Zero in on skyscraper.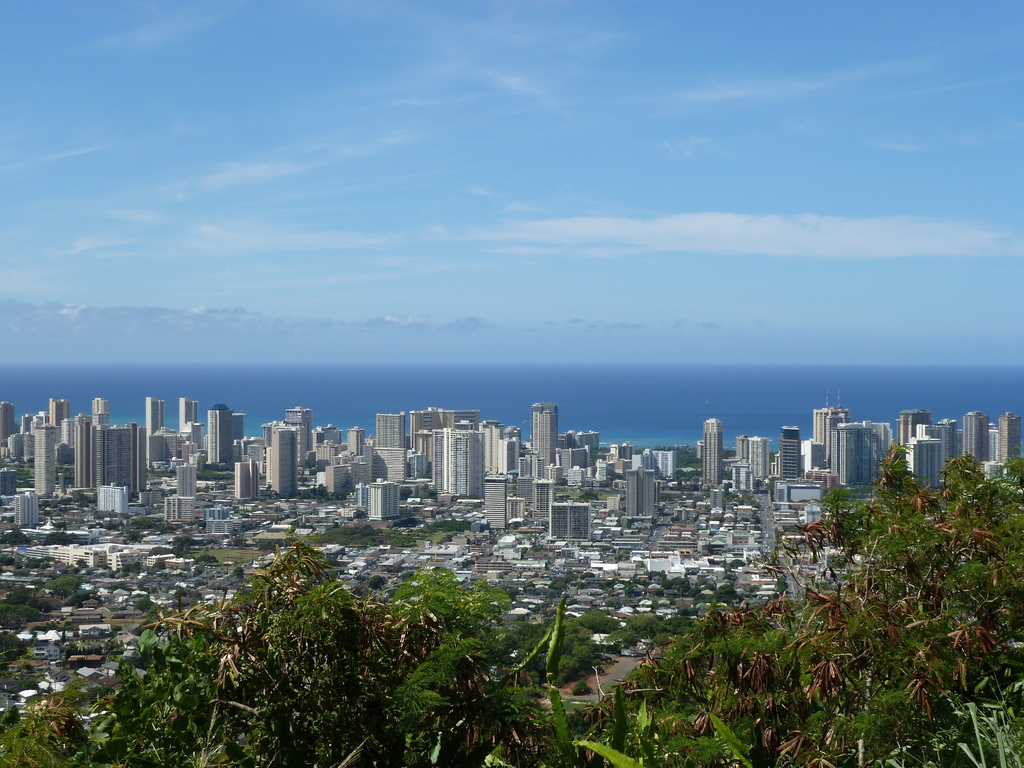
Zeroed in: box=[431, 426, 485, 498].
